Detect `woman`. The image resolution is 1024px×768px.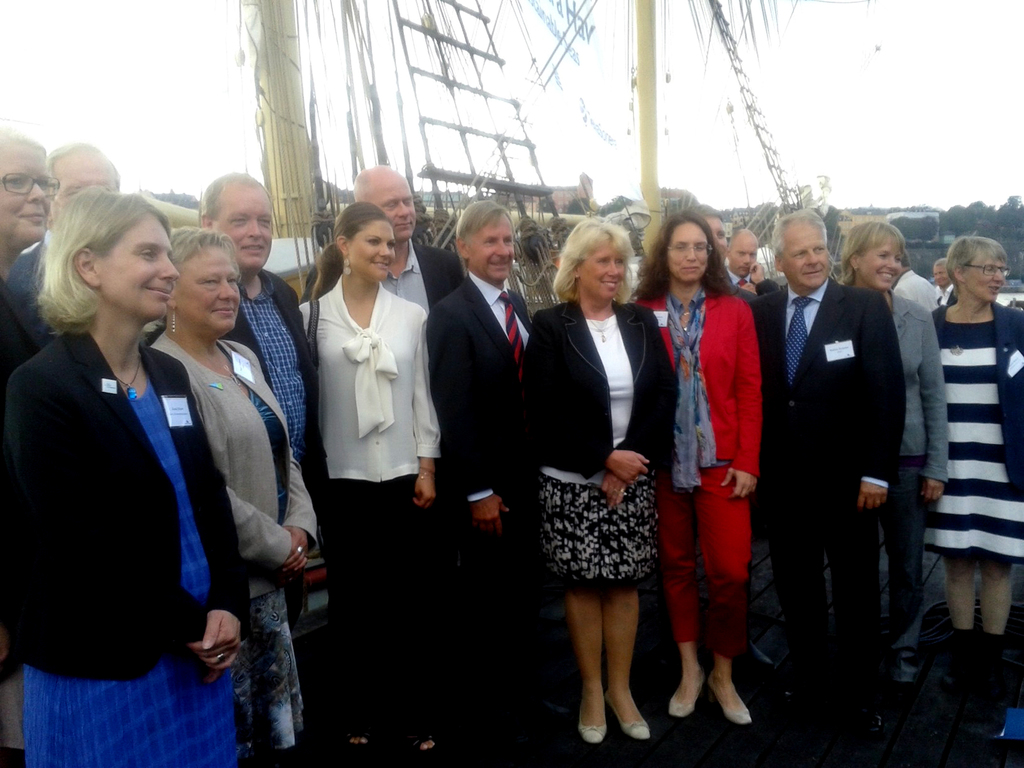
840 219 954 687.
